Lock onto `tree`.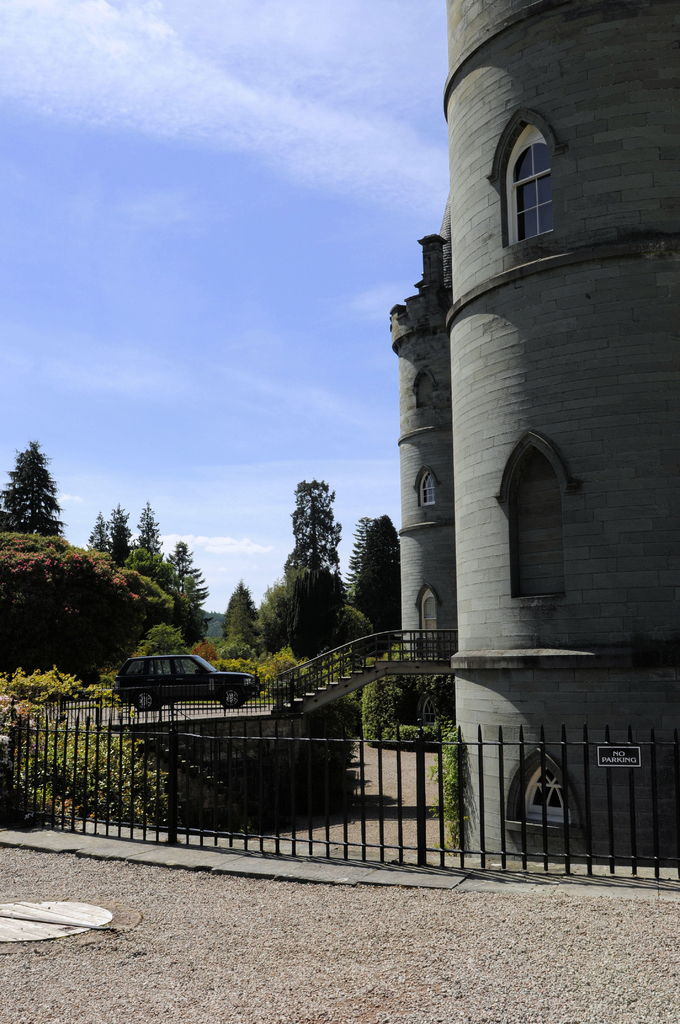
Locked: locate(257, 572, 380, 657).
